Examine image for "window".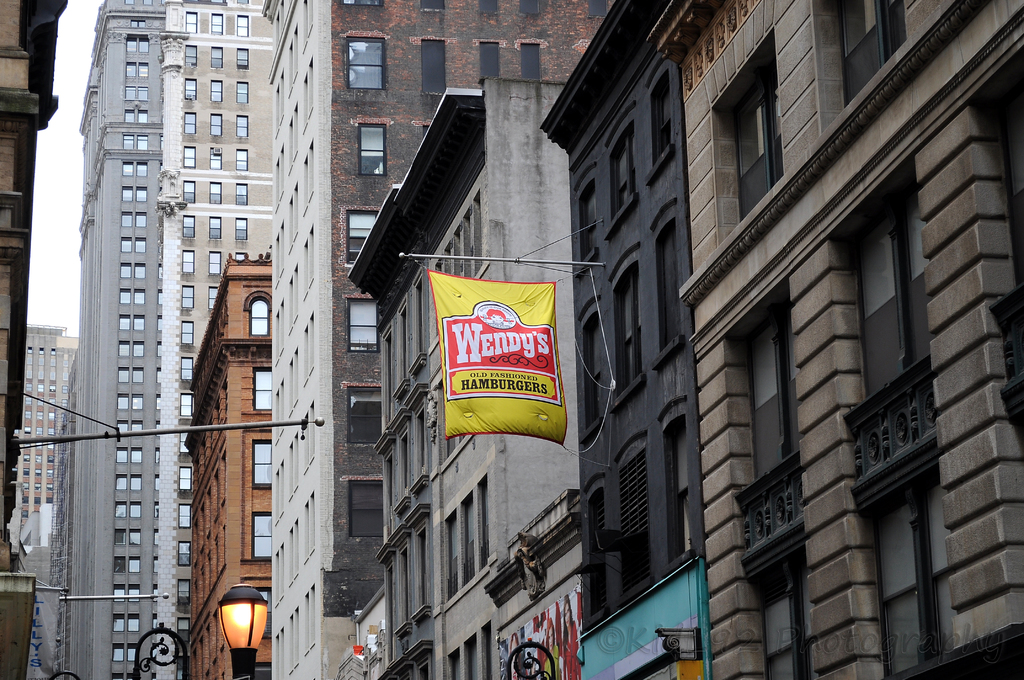
Examination result: BBox(178, 353, 193, 383).
